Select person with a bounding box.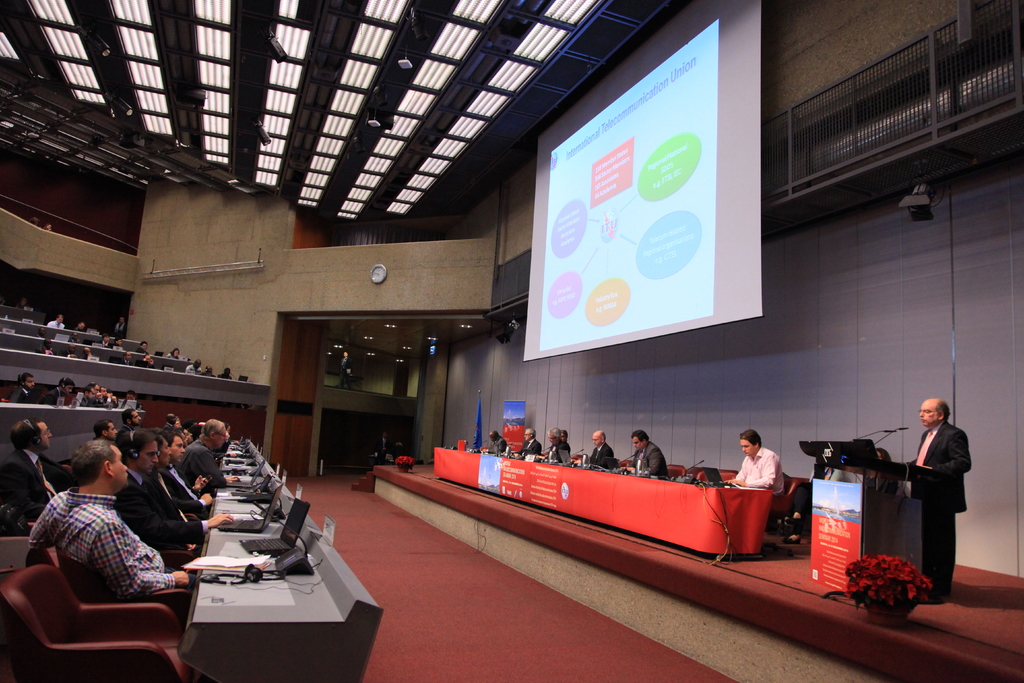
(left=44, top=224, right=51, bottom=231).
